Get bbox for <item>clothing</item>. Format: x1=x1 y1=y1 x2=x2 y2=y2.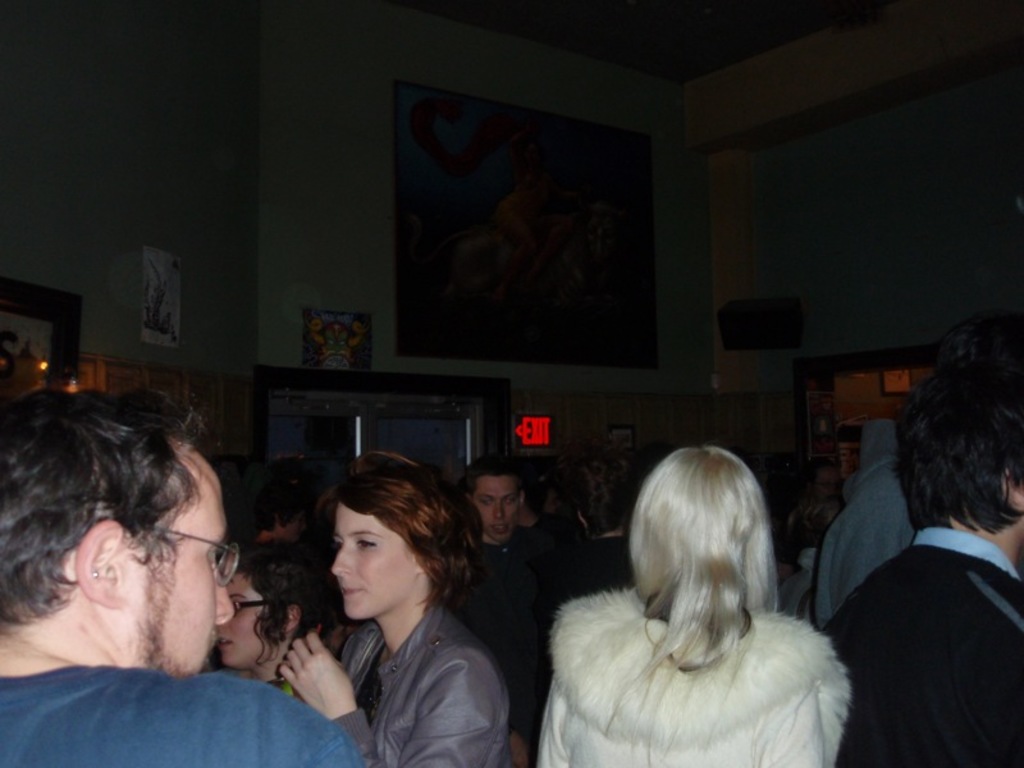
x1=288 y1=561 x2=522 y2=760.
